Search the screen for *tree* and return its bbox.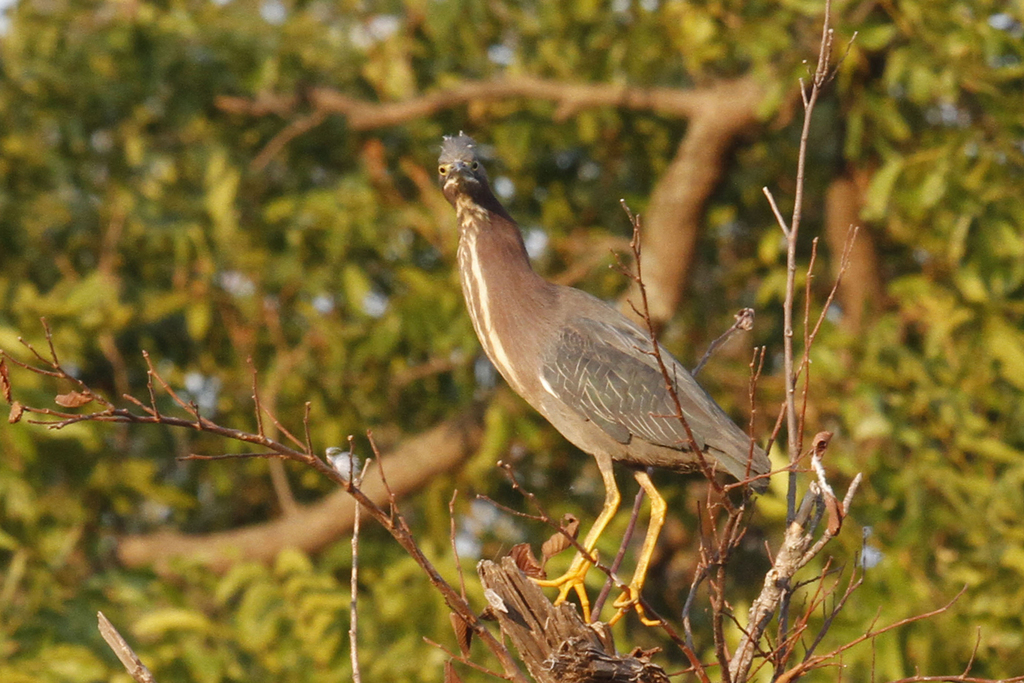
Found: x1=0, y1=0, x2=1023, y2=682.
